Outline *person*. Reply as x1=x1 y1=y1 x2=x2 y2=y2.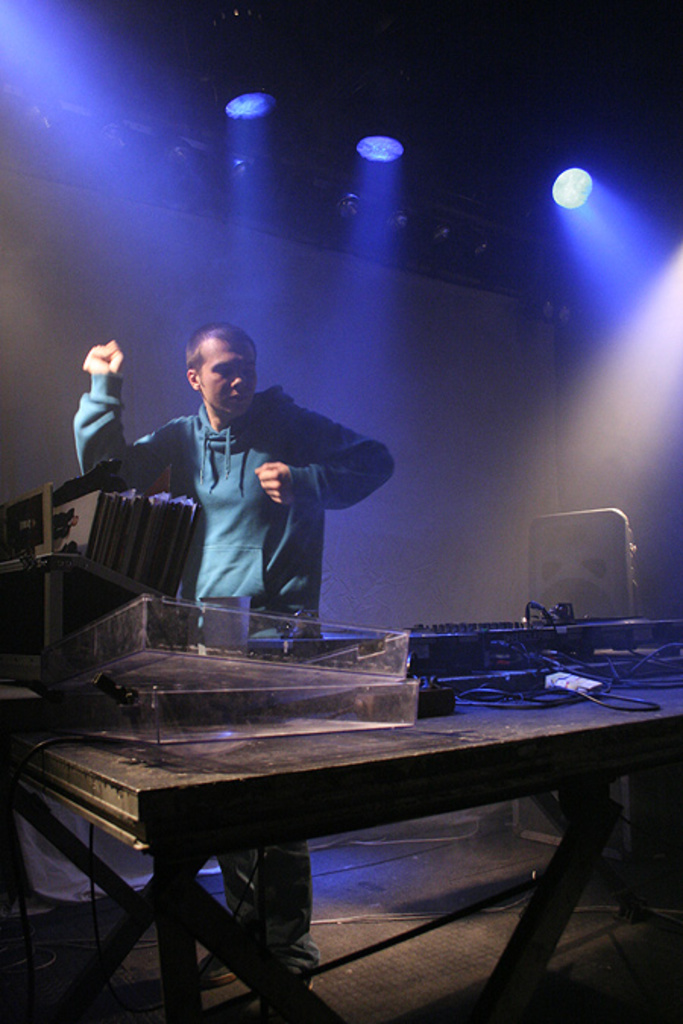
x1=68 y1=322 x2=392 y2=1022.
